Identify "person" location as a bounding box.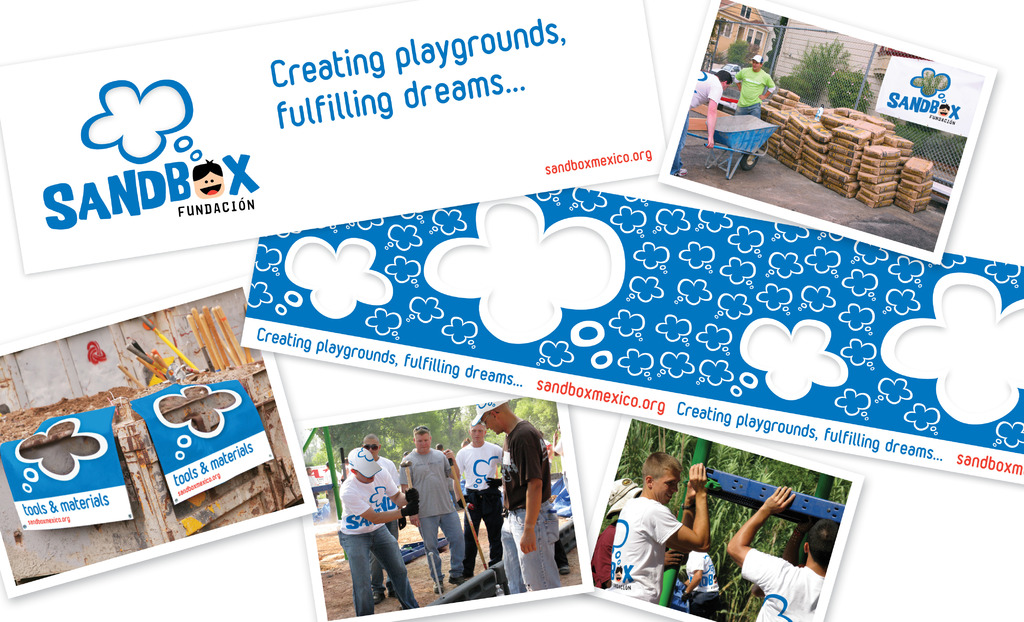
bbox=(362, 432, 397, 605).
